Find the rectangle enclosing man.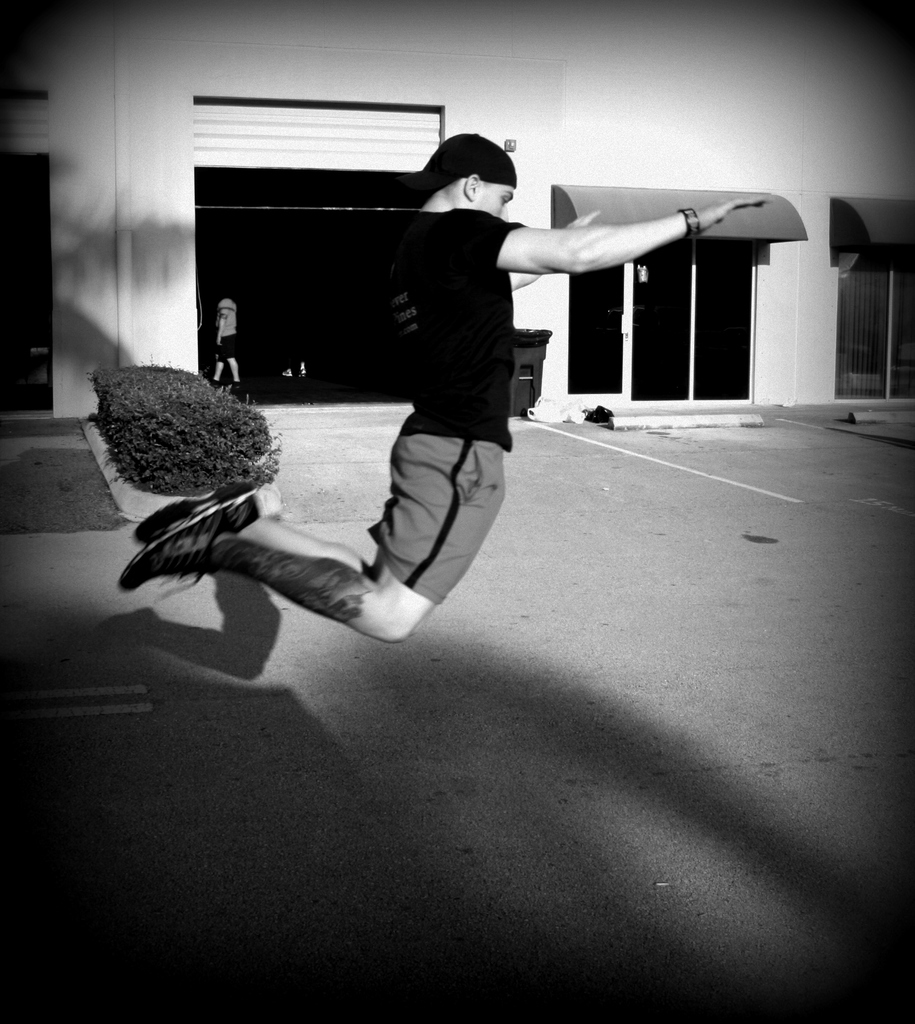
select_region(215, 298, 244, 393).
